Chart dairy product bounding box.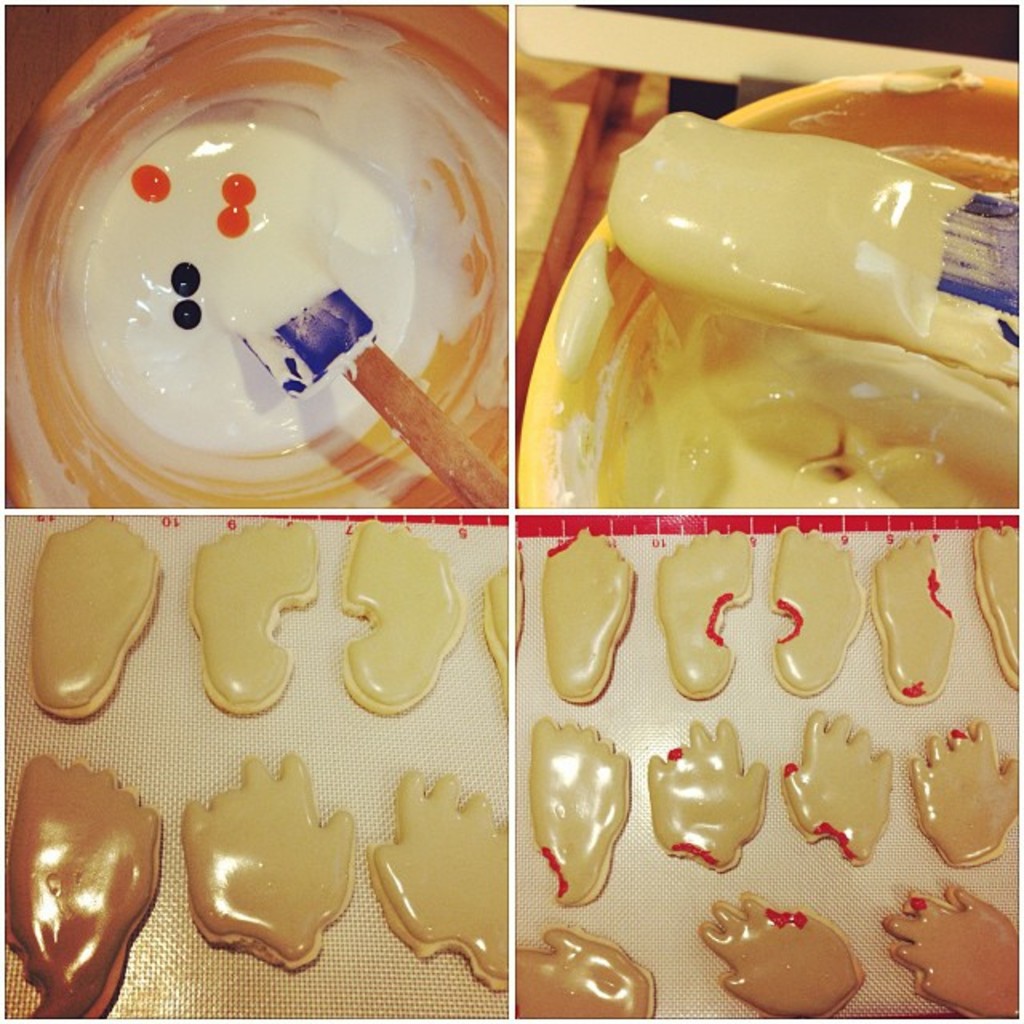
Charted: [794,726,891,858].
